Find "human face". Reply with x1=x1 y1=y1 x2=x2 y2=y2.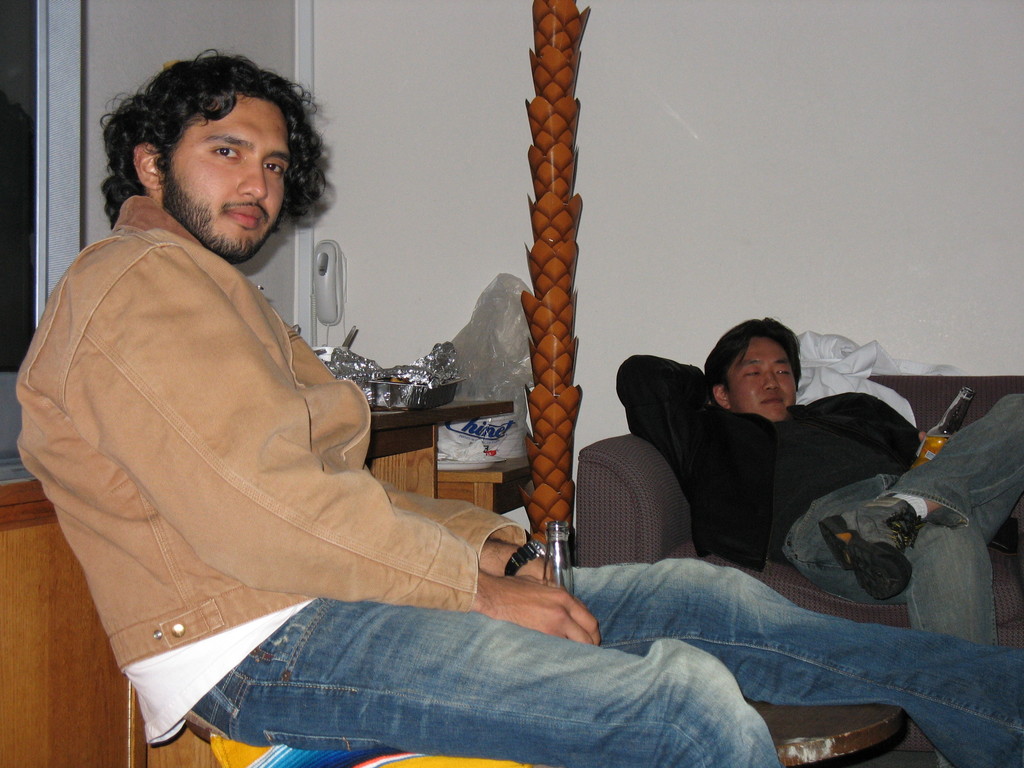
x1=731 y1=346 x2=798 y2=415.
